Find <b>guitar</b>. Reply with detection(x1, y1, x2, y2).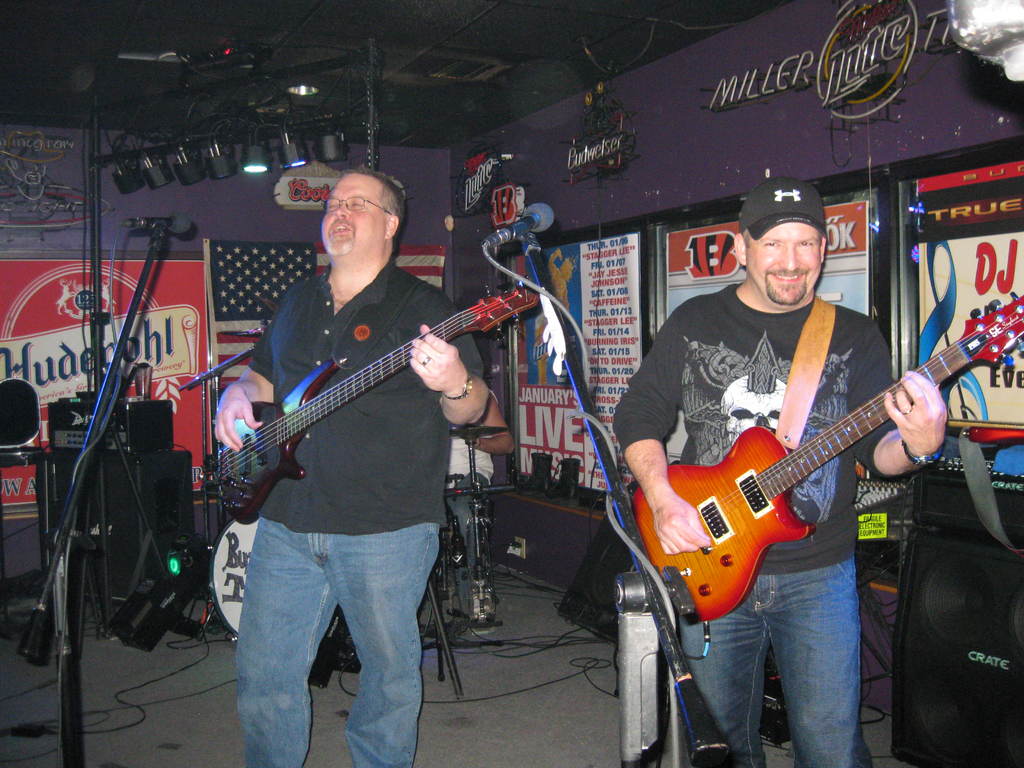
detection(637, 285, 1023, 619).
